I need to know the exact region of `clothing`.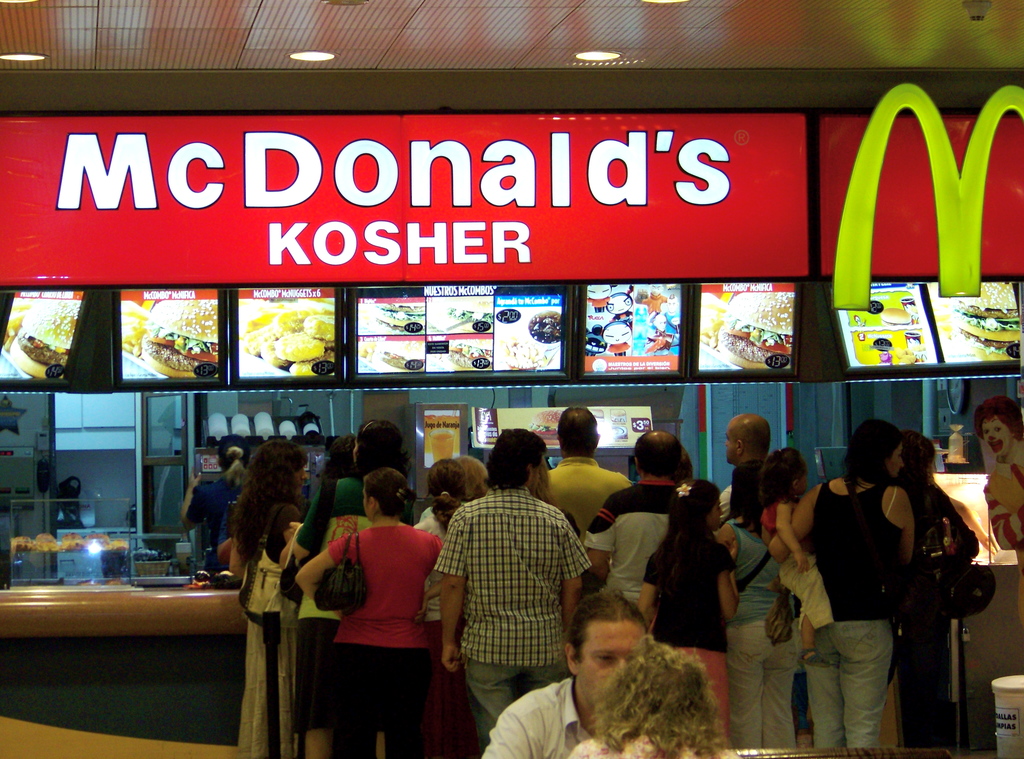
Region: region(760, 500, 840, 623).
